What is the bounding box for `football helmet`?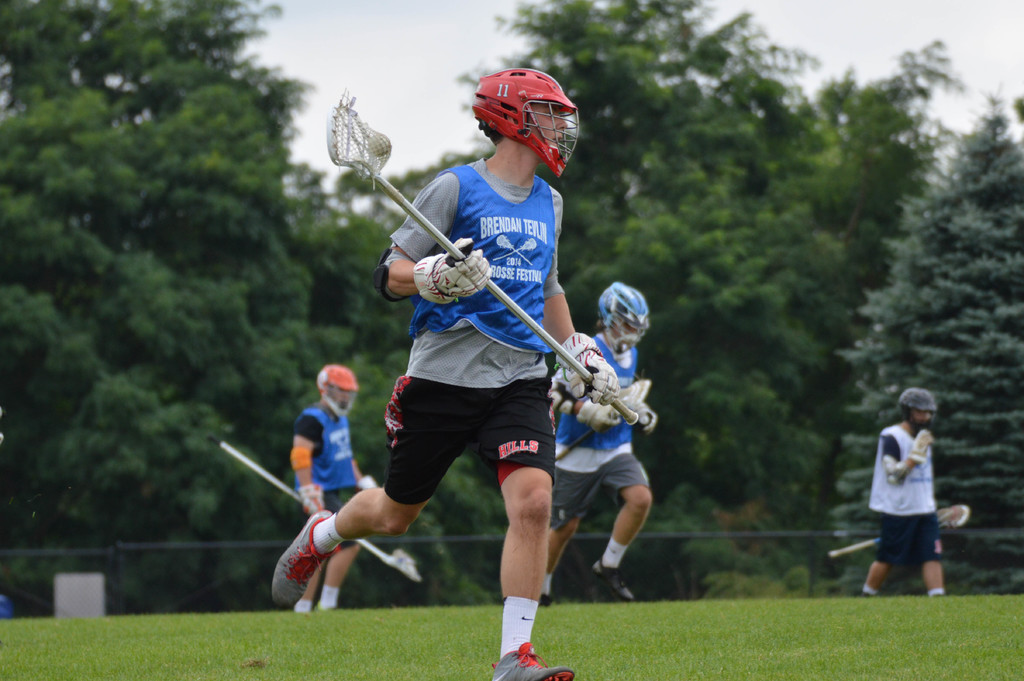
<region>472, 68, 580, 174</region>.
